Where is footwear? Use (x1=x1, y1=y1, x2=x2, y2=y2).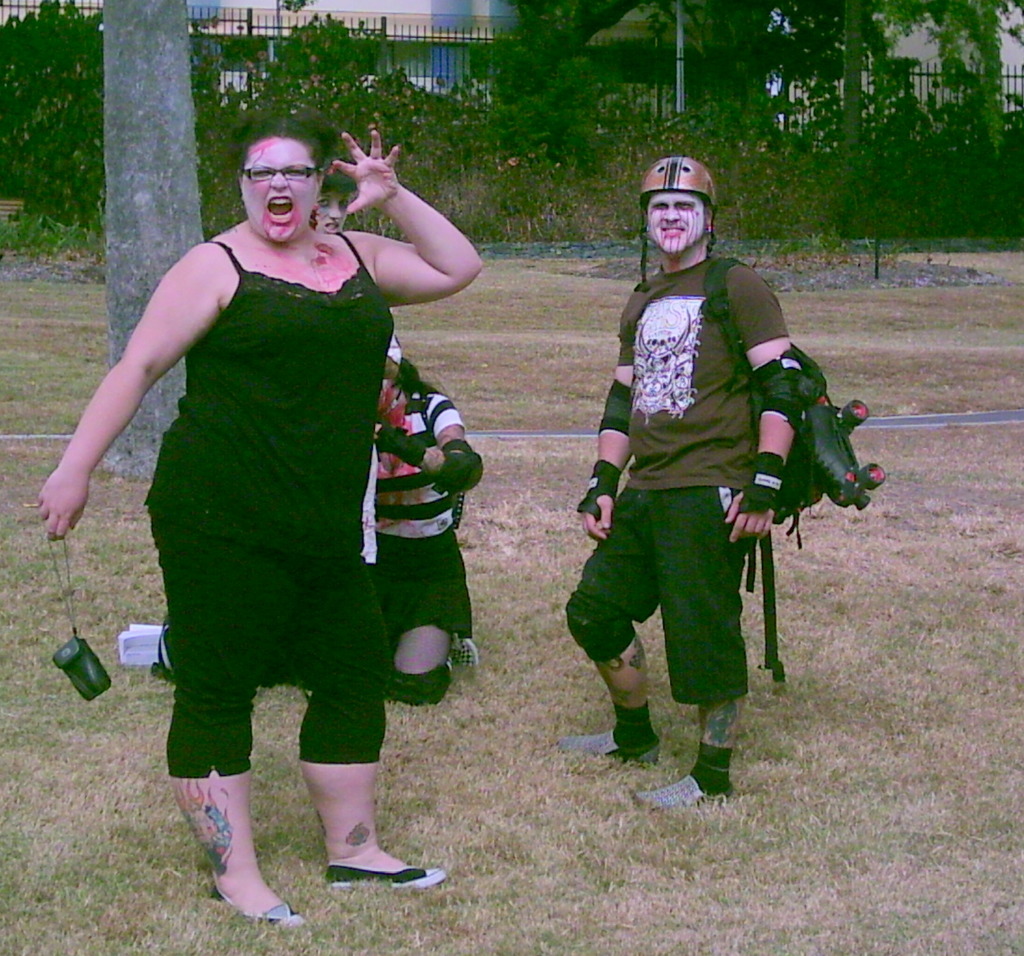
(x1=302, y1=812, x2=411, y2=914).
